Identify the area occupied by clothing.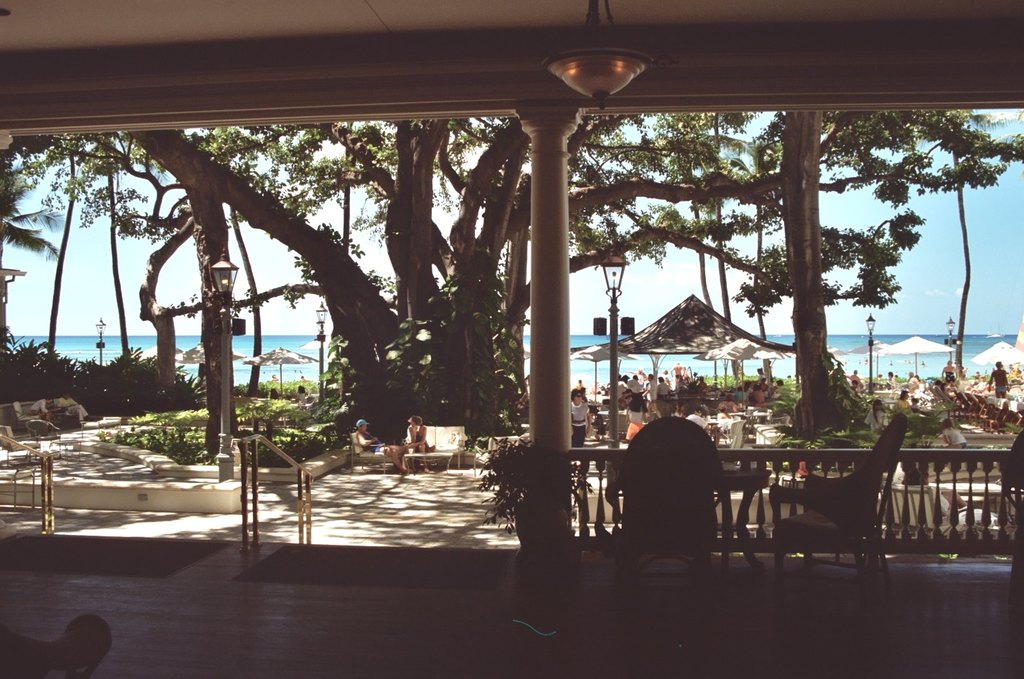
Area: x1=574 y1=403 x2=589 y2=447.
